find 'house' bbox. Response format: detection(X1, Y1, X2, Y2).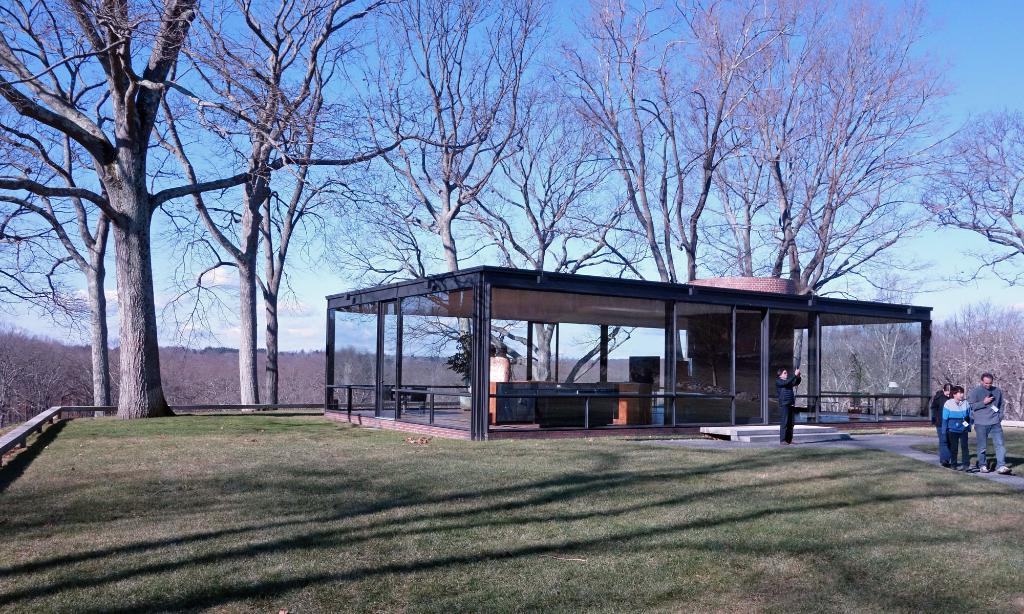
detection(328, 245, 951, 445).
